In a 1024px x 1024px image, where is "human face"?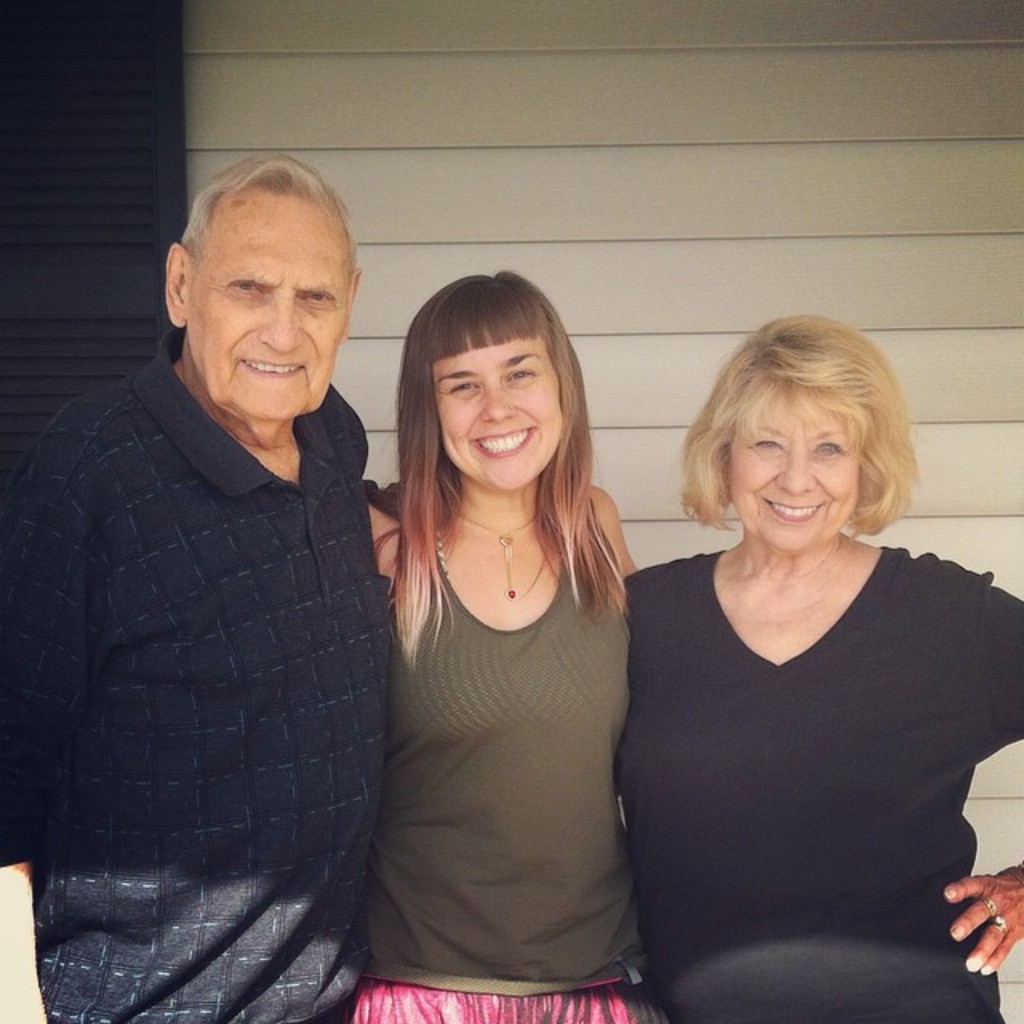
select_region(430, 330, 558, 493).
